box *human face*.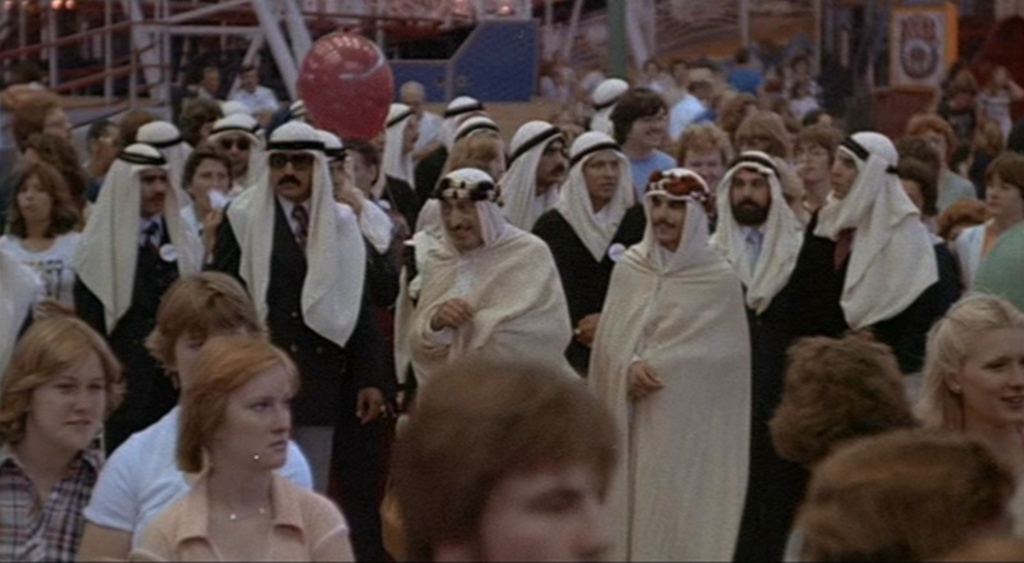
select_region(42, 104, 74, 139).
